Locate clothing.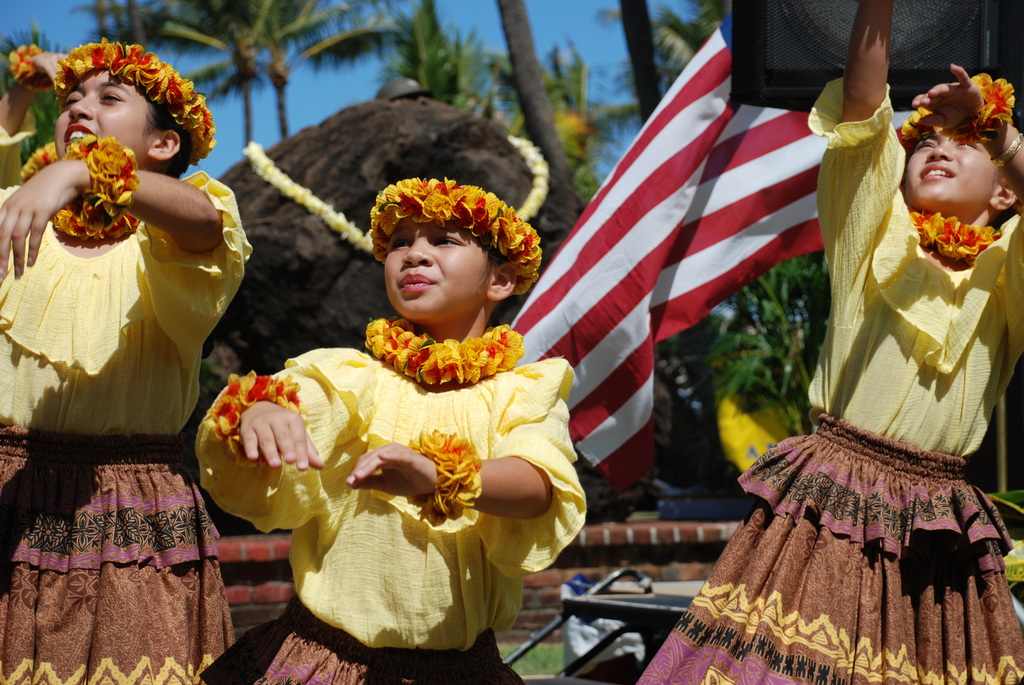
Bounding box: rect(195, 358, 587, 684).
